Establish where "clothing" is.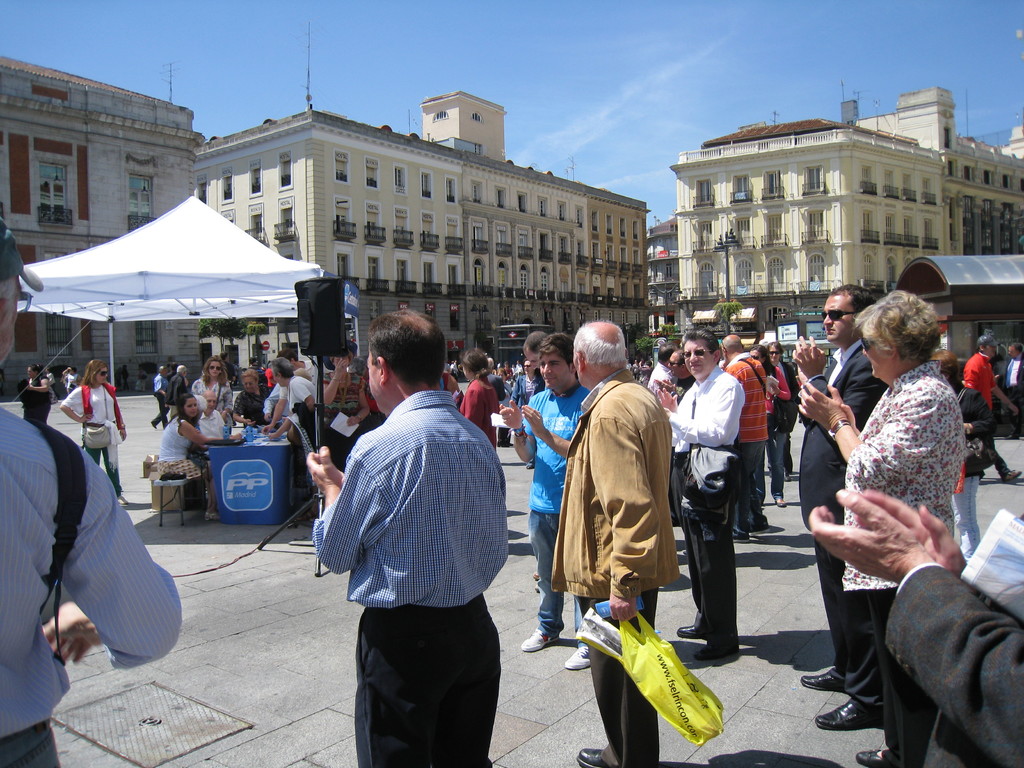
Established at pyautogui.locateOnScreen(60, 378, 126, 437).
